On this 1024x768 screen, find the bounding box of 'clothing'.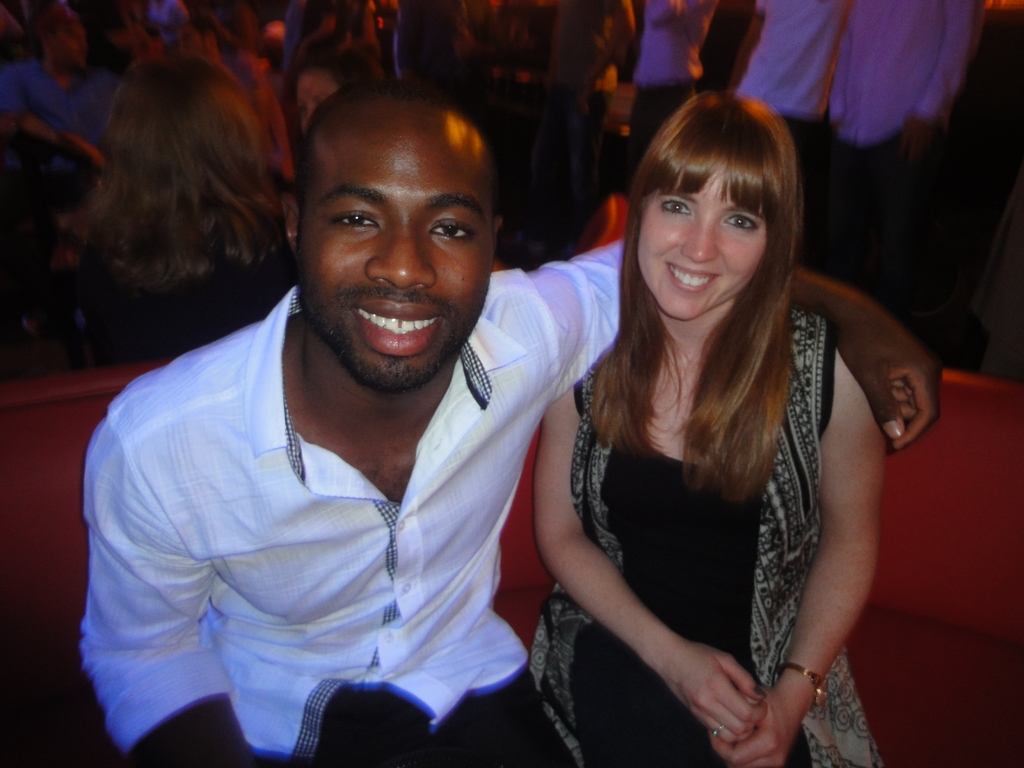
Bounding box: left=820, top=0, right=980, bottom=145.
